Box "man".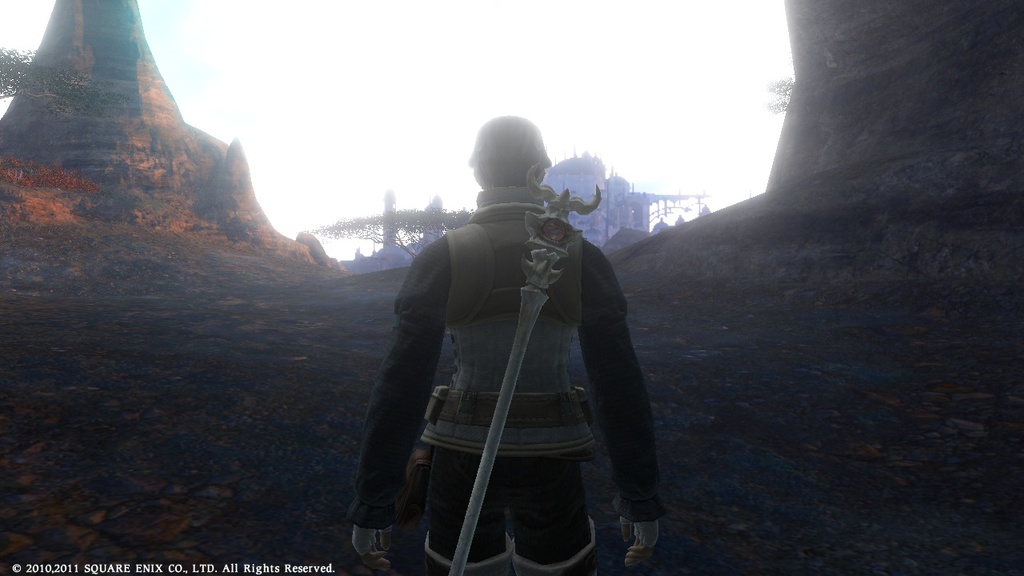
box(344, 122, 663, 575).
